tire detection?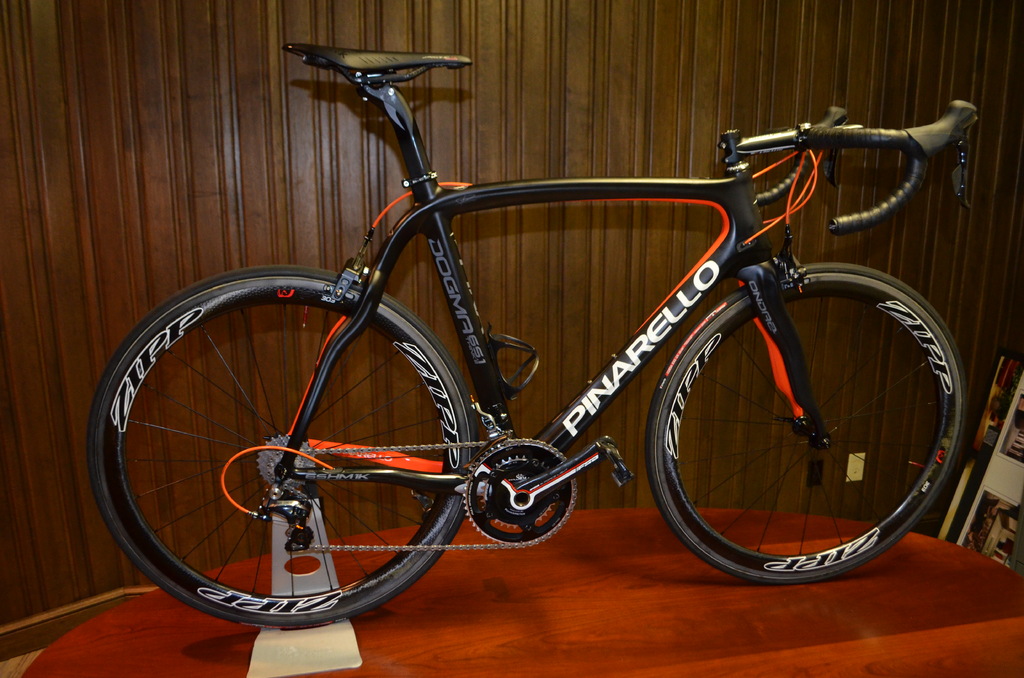
pyautogui.locateOnScreen(641, 265, 961, 585)
